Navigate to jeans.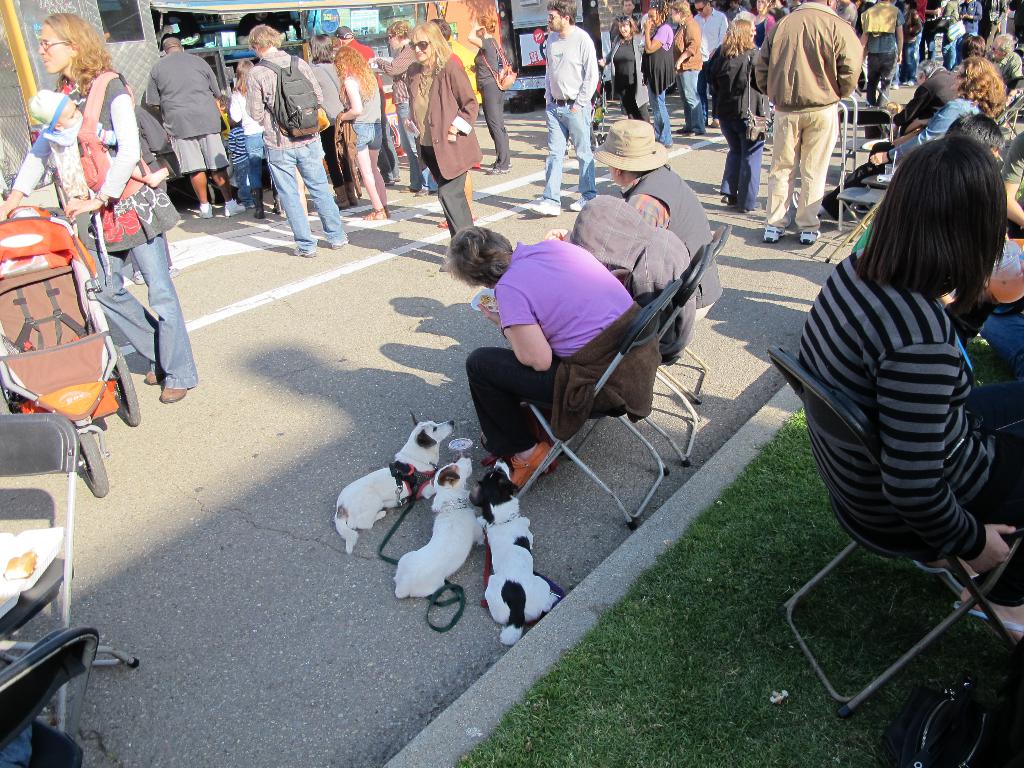
Navigation target: bbox=[652, 92, 671, 143].
